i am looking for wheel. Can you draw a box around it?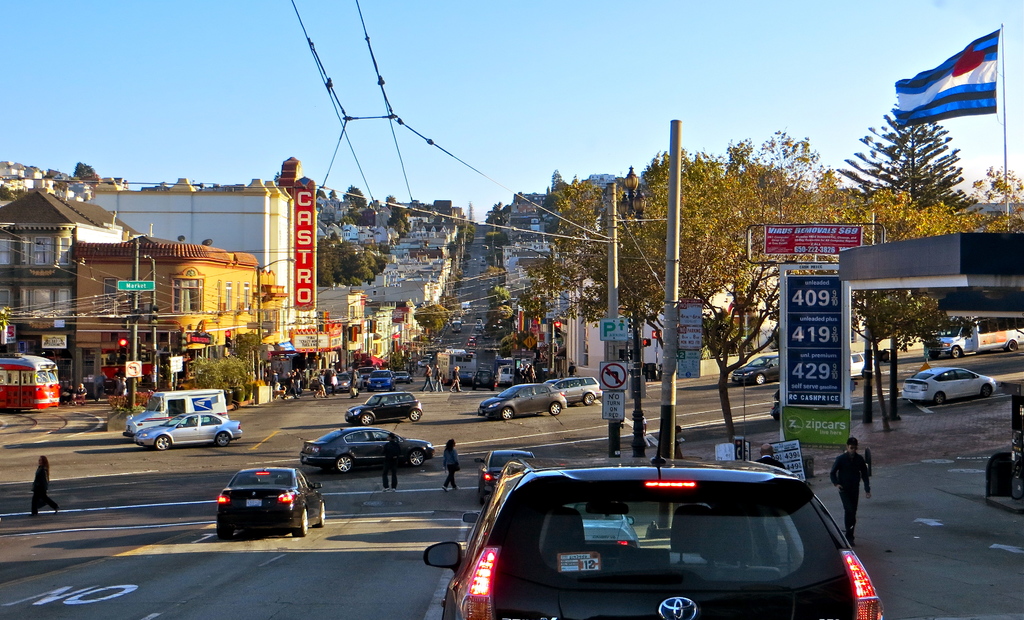
Sure, the bounding box is detection(218, 527, 234, 540).
